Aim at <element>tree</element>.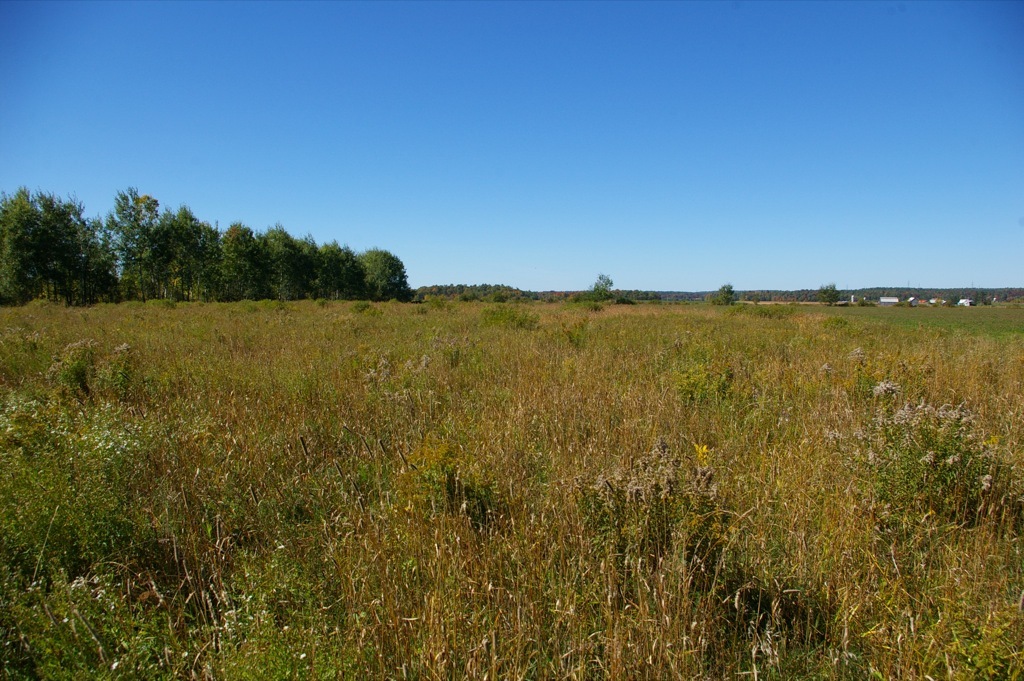
Aimed at box=[218, 220, 261, 303].
